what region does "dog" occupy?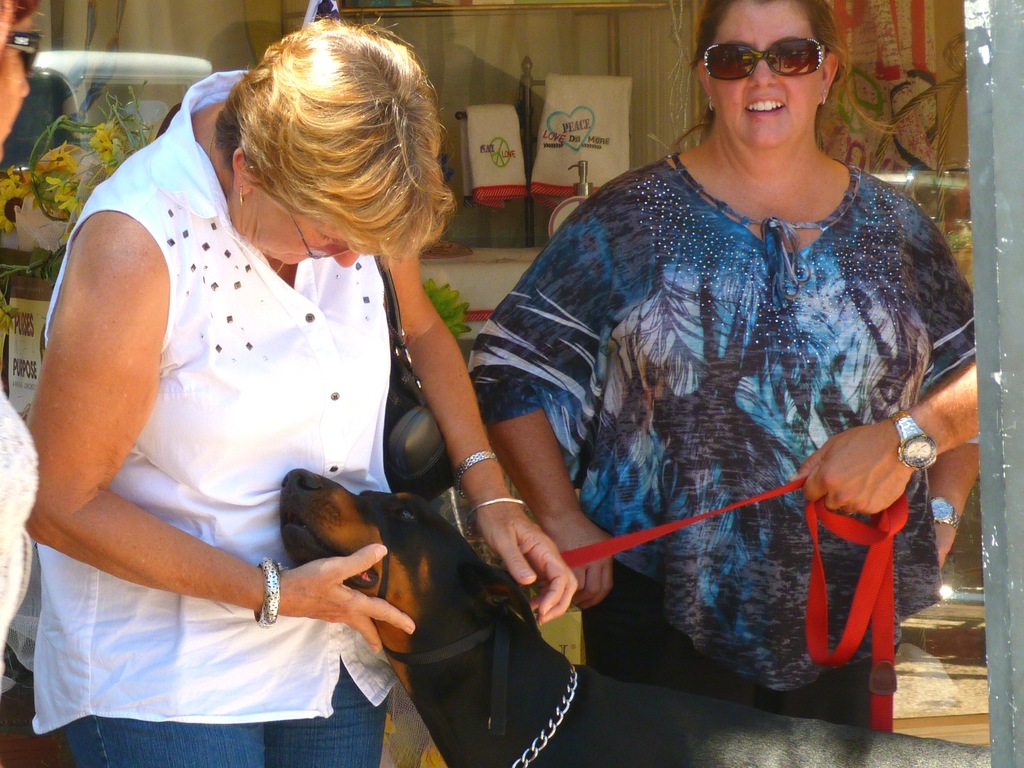
x1=278, y1=468, x2=993, y2=767.
